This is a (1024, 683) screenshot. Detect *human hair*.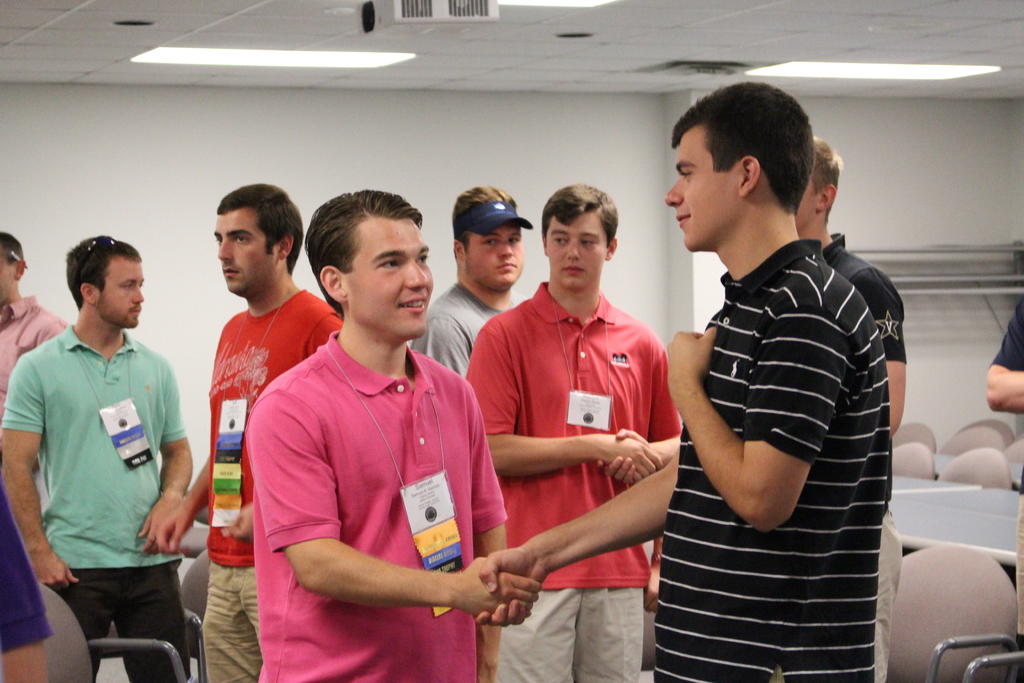
[61, 233, 143, 313].
